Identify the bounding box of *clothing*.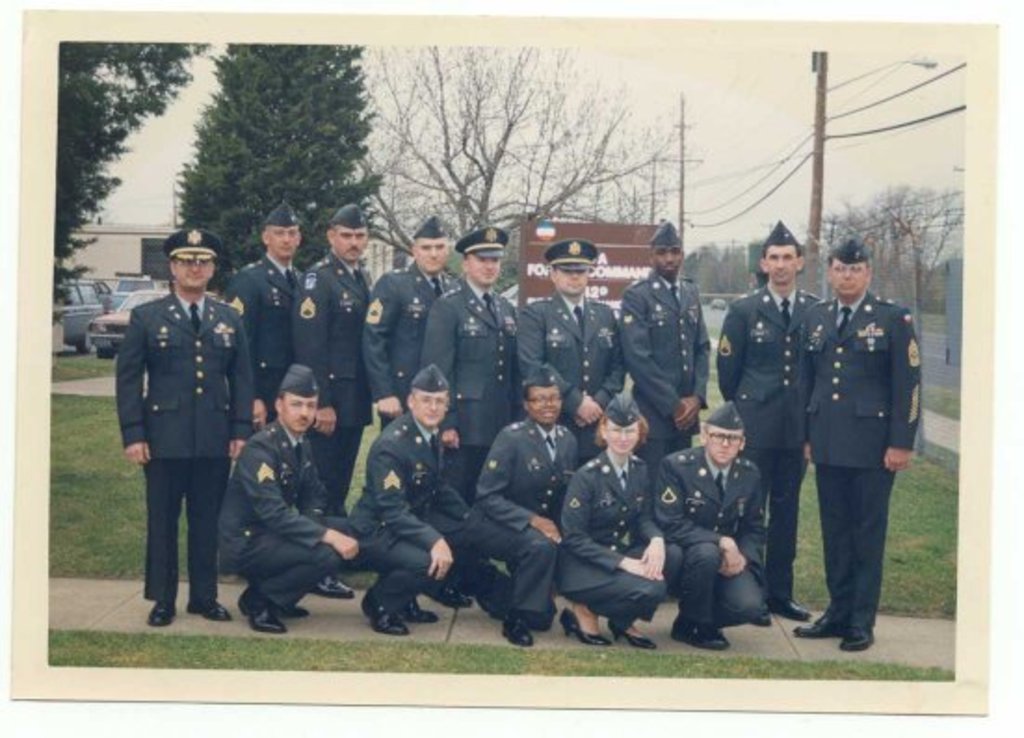
106, 249, 245, 597.
